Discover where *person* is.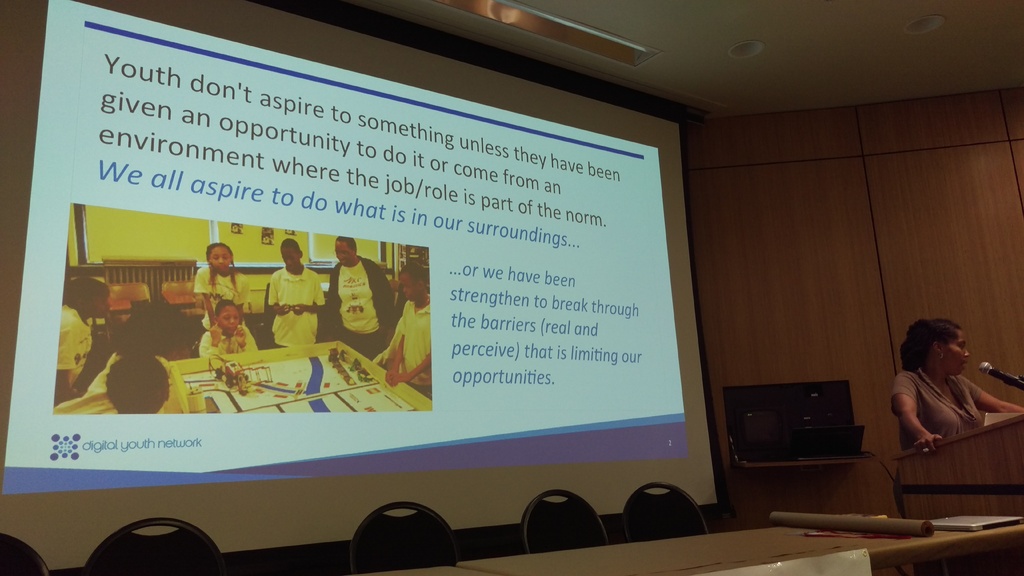
Discovered at (265,240,326,343).
